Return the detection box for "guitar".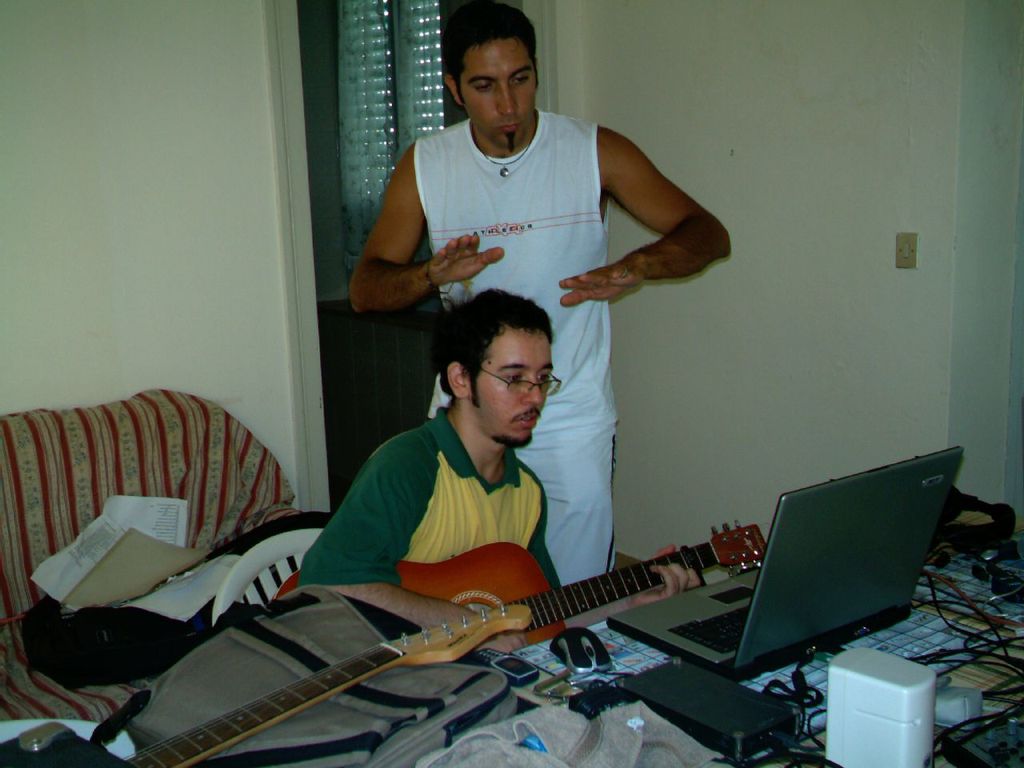
bbox=[0, 602, 529, 767].
